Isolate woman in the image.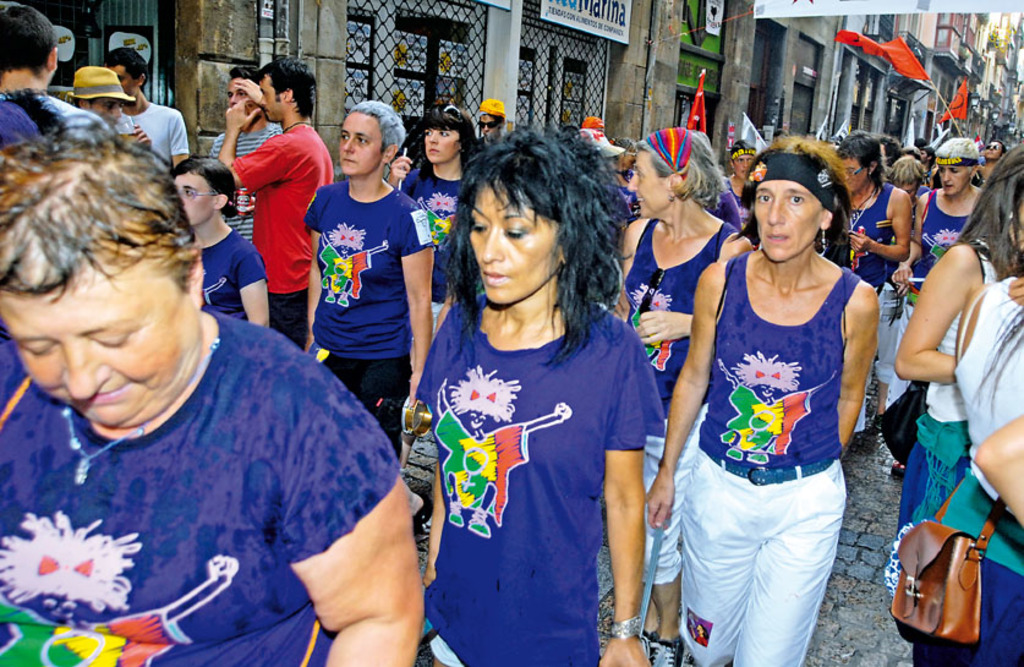
Isolated region: [x1=412, y1=130, x2=667, y2=666].
